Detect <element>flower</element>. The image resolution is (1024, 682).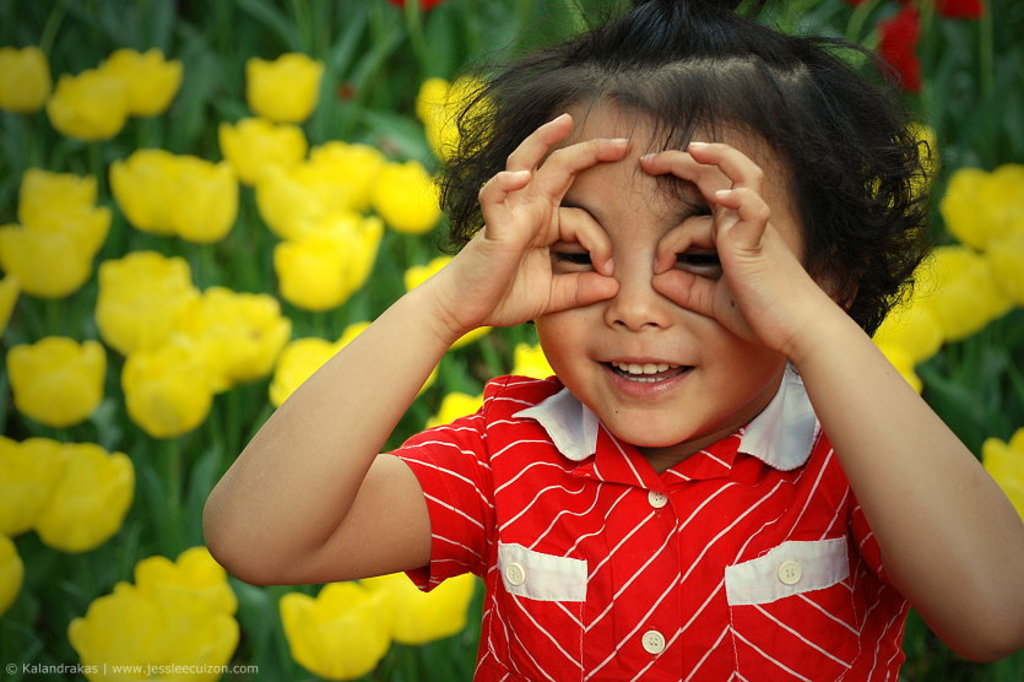
BBox(931, 0, 985, 22).
